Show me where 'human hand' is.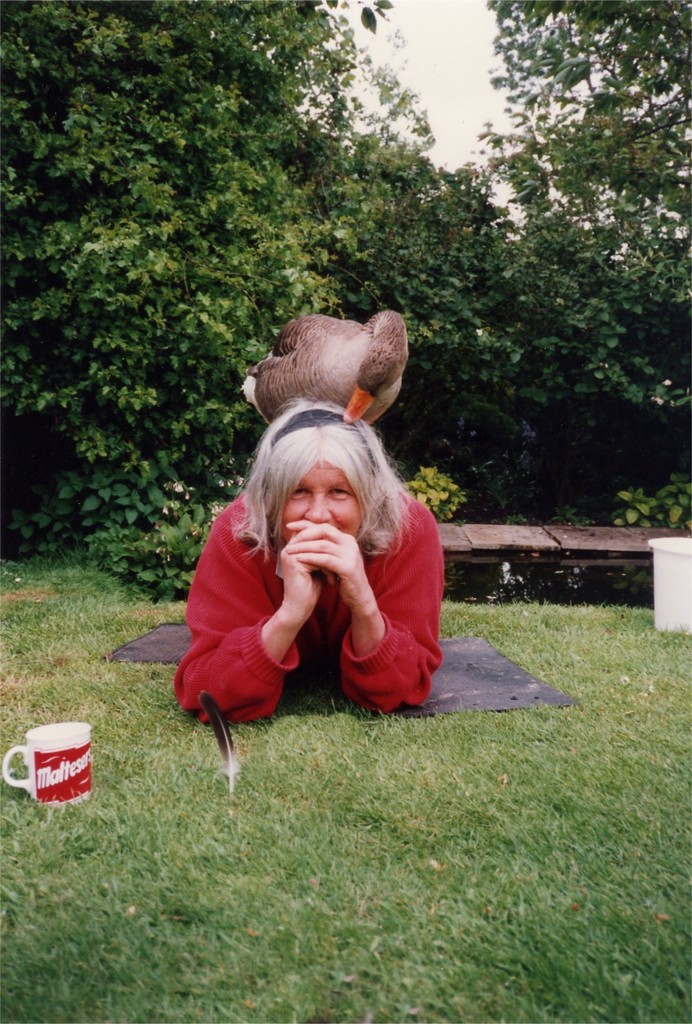
'human hand' is at [280,515,376,617].
